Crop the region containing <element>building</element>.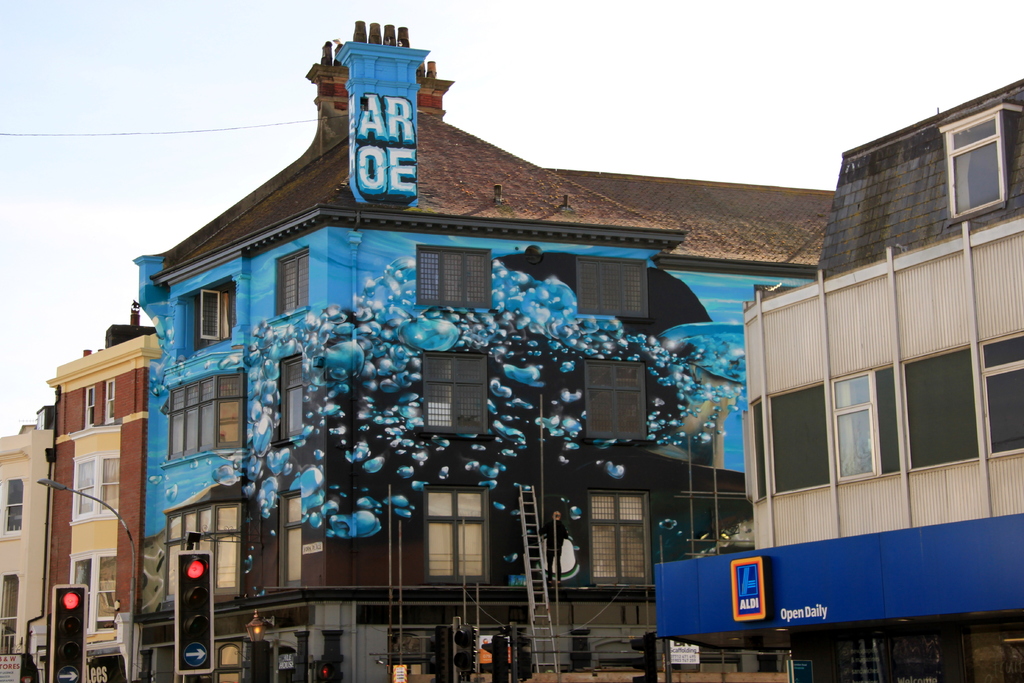
Crop region: 0 17 835 682.
